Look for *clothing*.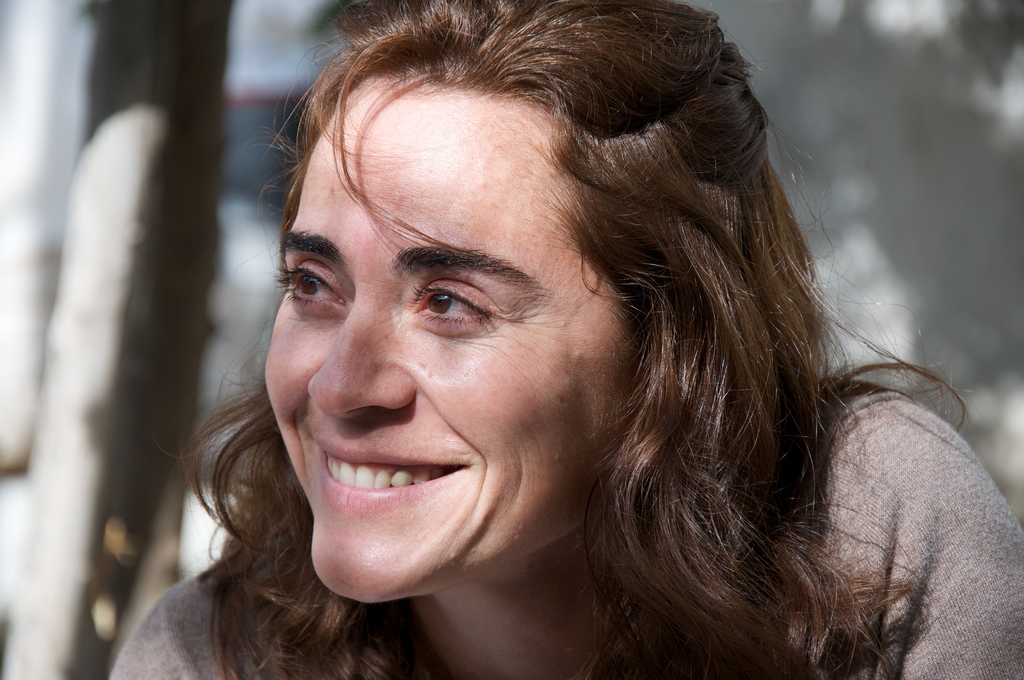
Found: locate(107, 381, 1023, 679).
